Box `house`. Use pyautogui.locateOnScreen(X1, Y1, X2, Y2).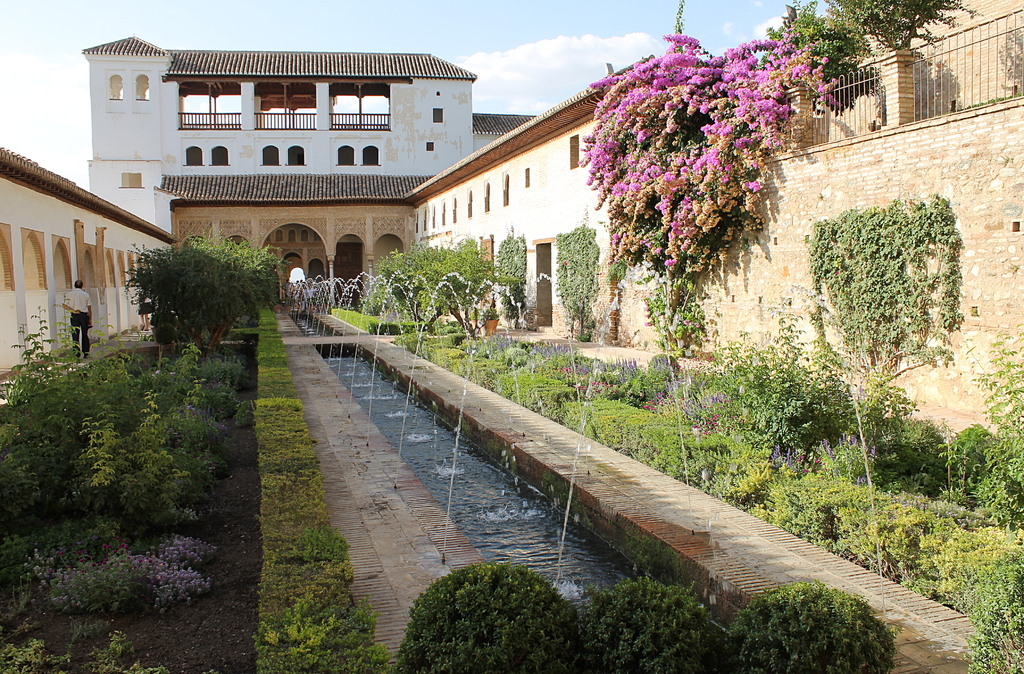
pyautogui.locateOnScreen(84, 27, 543, 310).
